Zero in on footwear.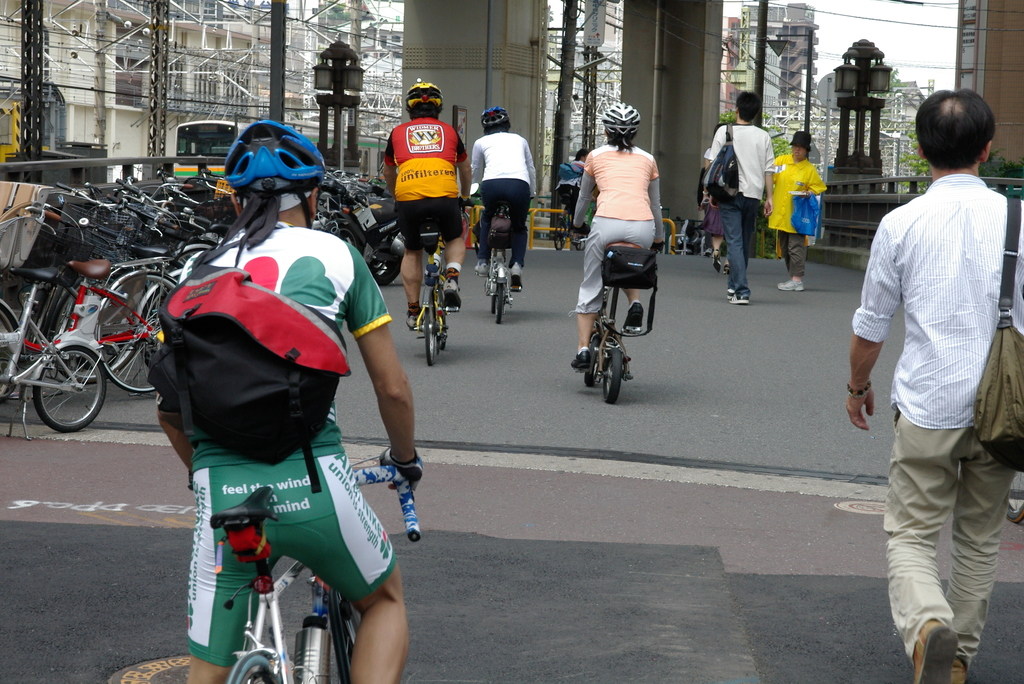
Zeroed in: crop(572, 236, 581, 243).
